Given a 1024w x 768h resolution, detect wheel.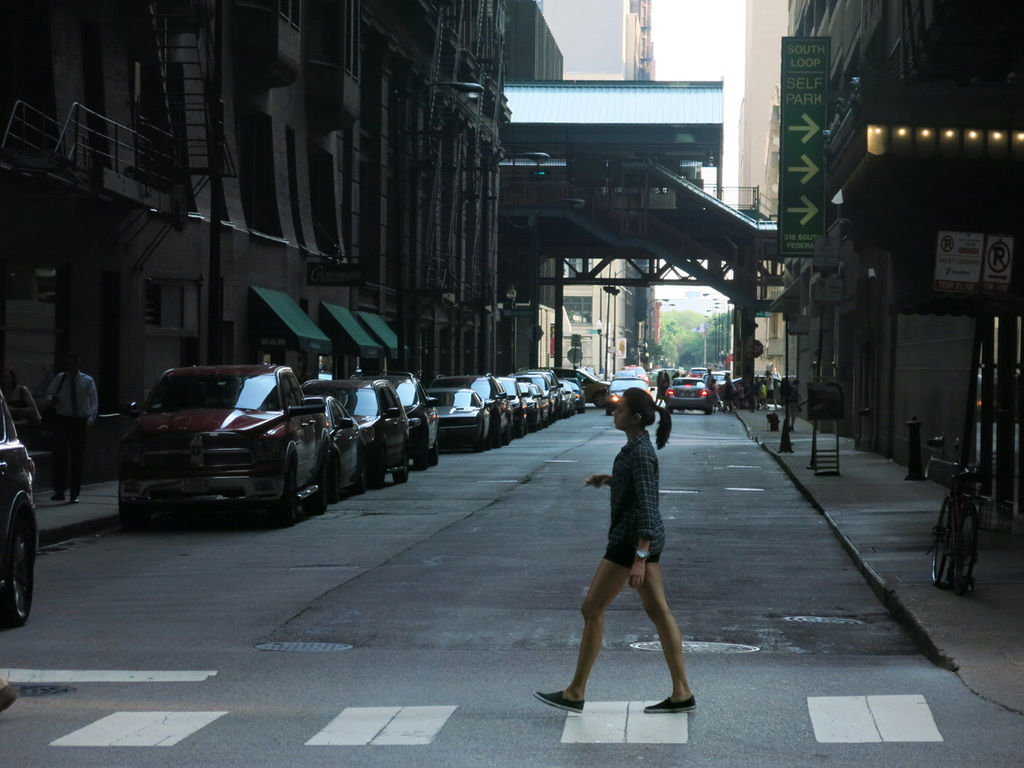
<bbox>0, 493, 39, 631</bbox>.
